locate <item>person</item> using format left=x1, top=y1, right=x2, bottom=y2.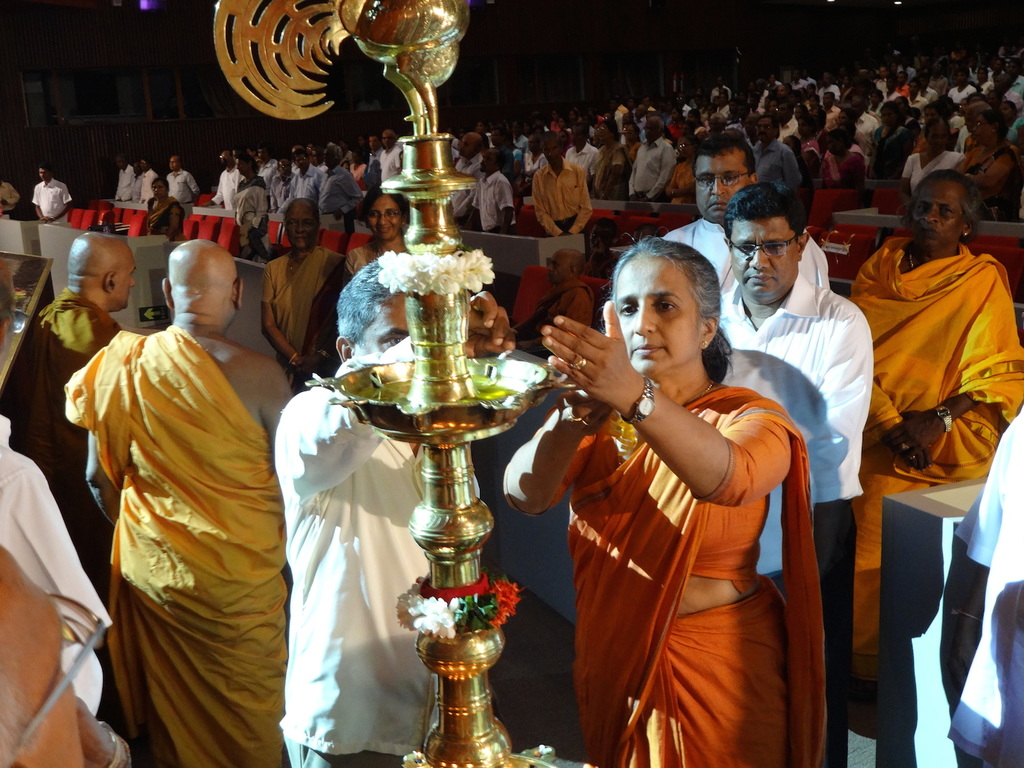
left=232, top=152, right=278, bottom=262.
